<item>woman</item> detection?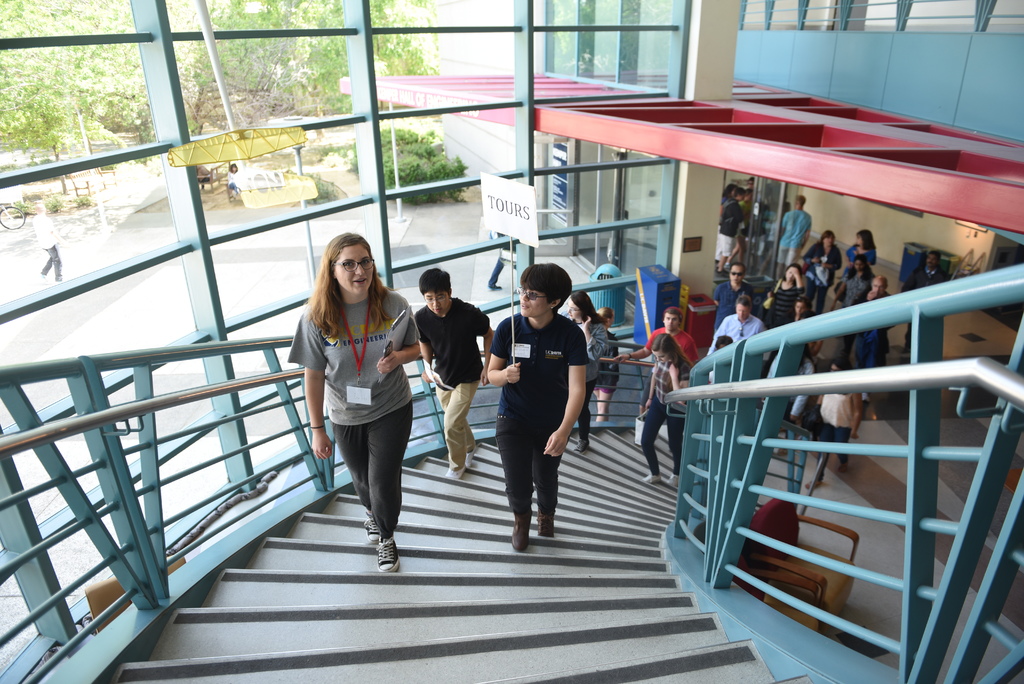
box=[641, 332, 692, 484]
